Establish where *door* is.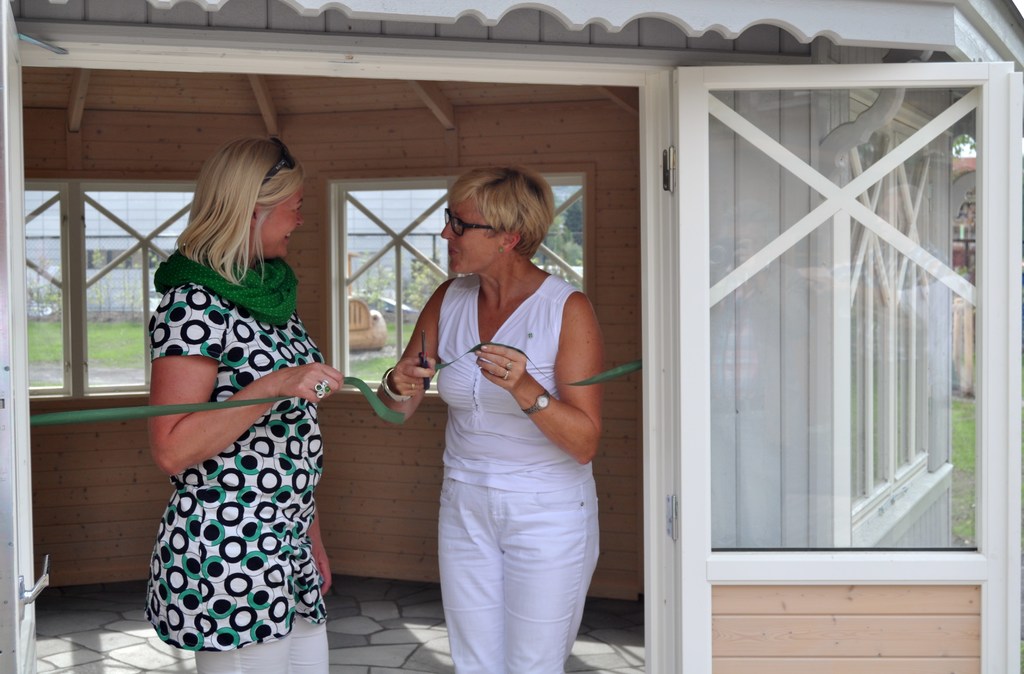
Established at x1=671 y1=63 x2=1023 y2=673.
